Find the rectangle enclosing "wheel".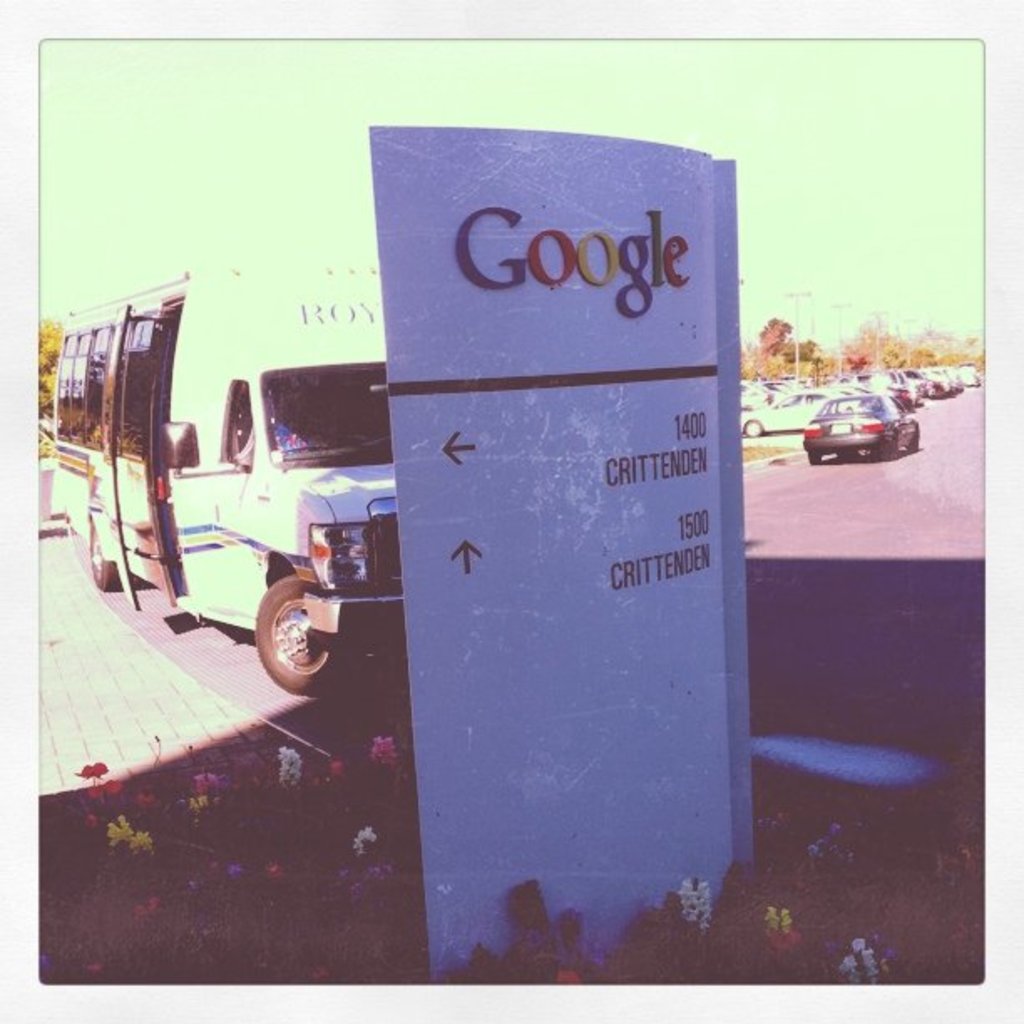
738, 413, 761, 438.
